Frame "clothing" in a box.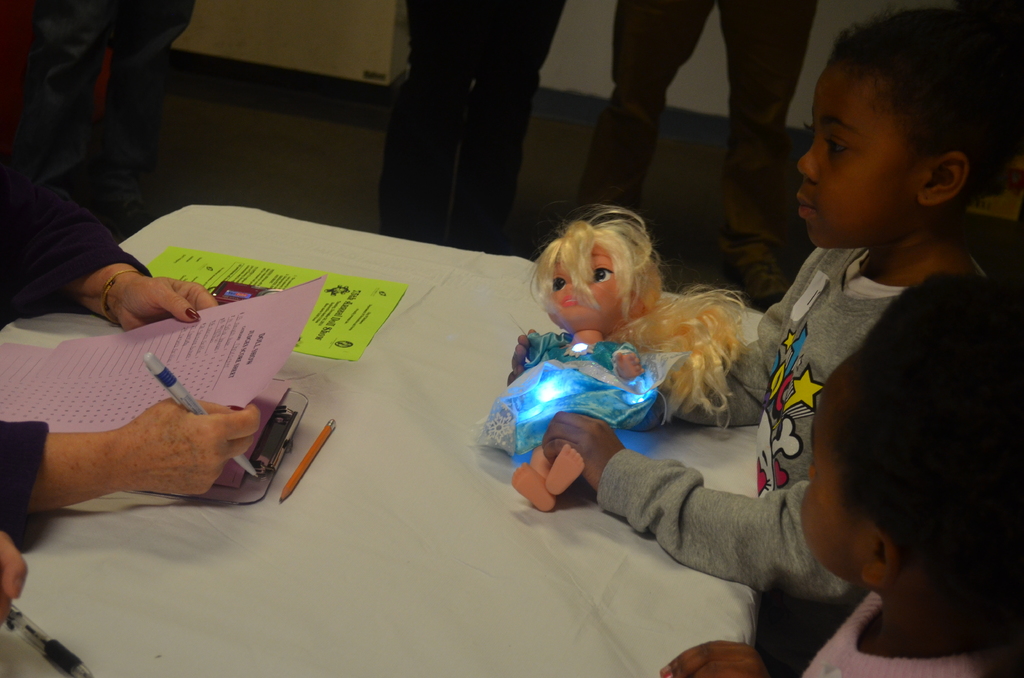
x1=0 y1=244 x2=155 y2=553.
